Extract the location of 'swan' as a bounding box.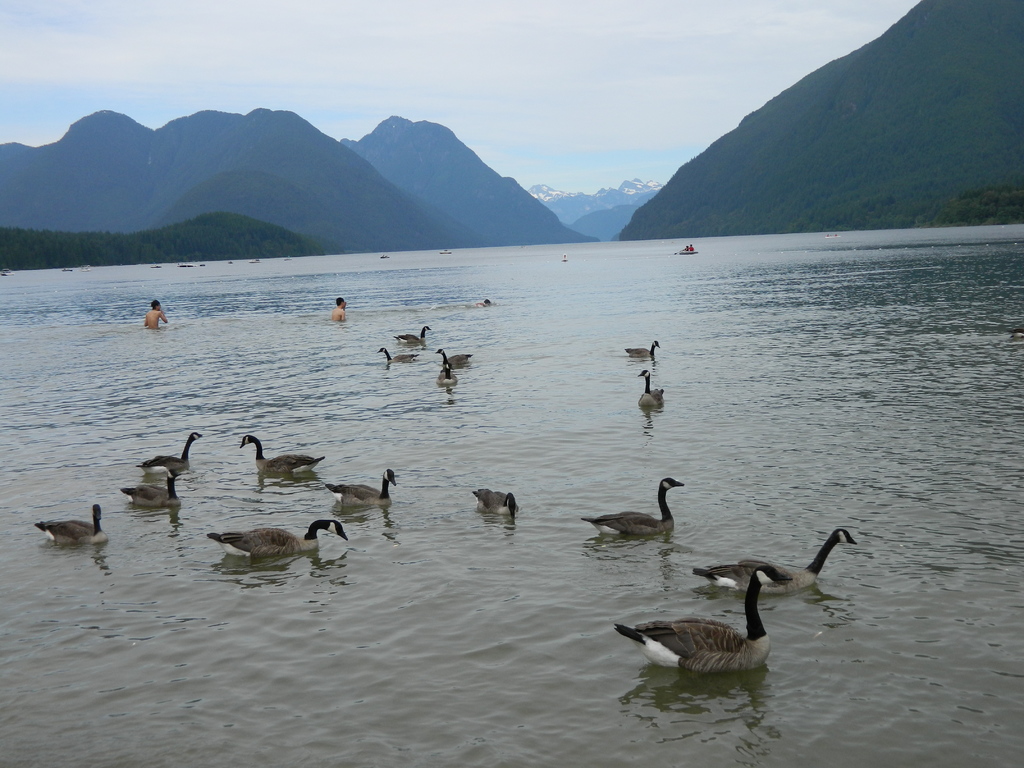
<bbox>205, 518, 351, 553</bbox>.
